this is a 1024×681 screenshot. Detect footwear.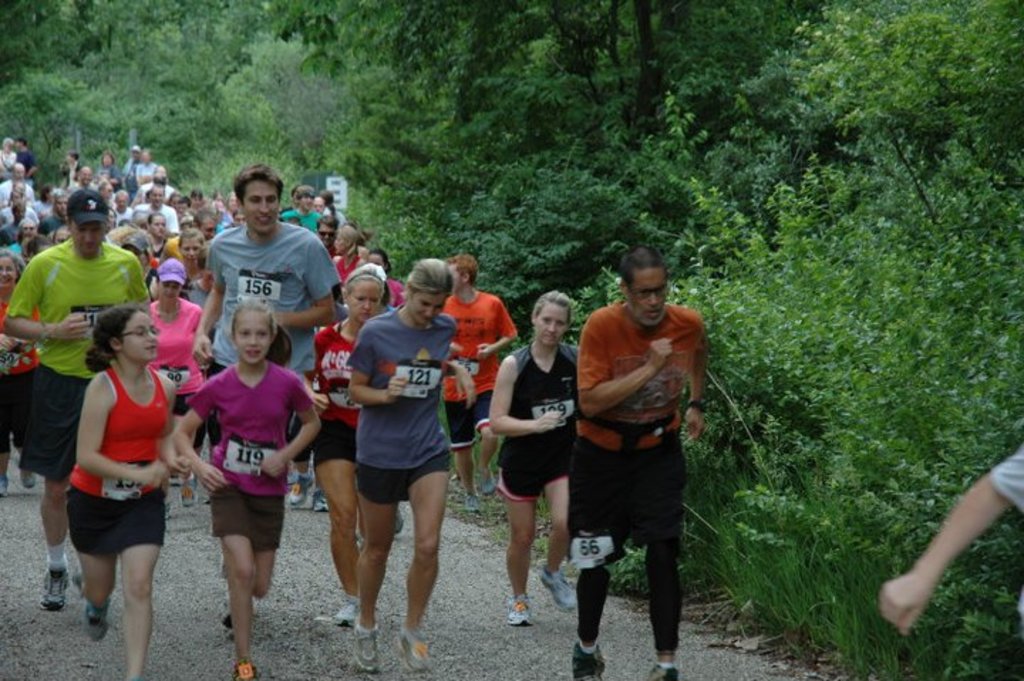
[left=464, top=492, right=476, bottom=506].
